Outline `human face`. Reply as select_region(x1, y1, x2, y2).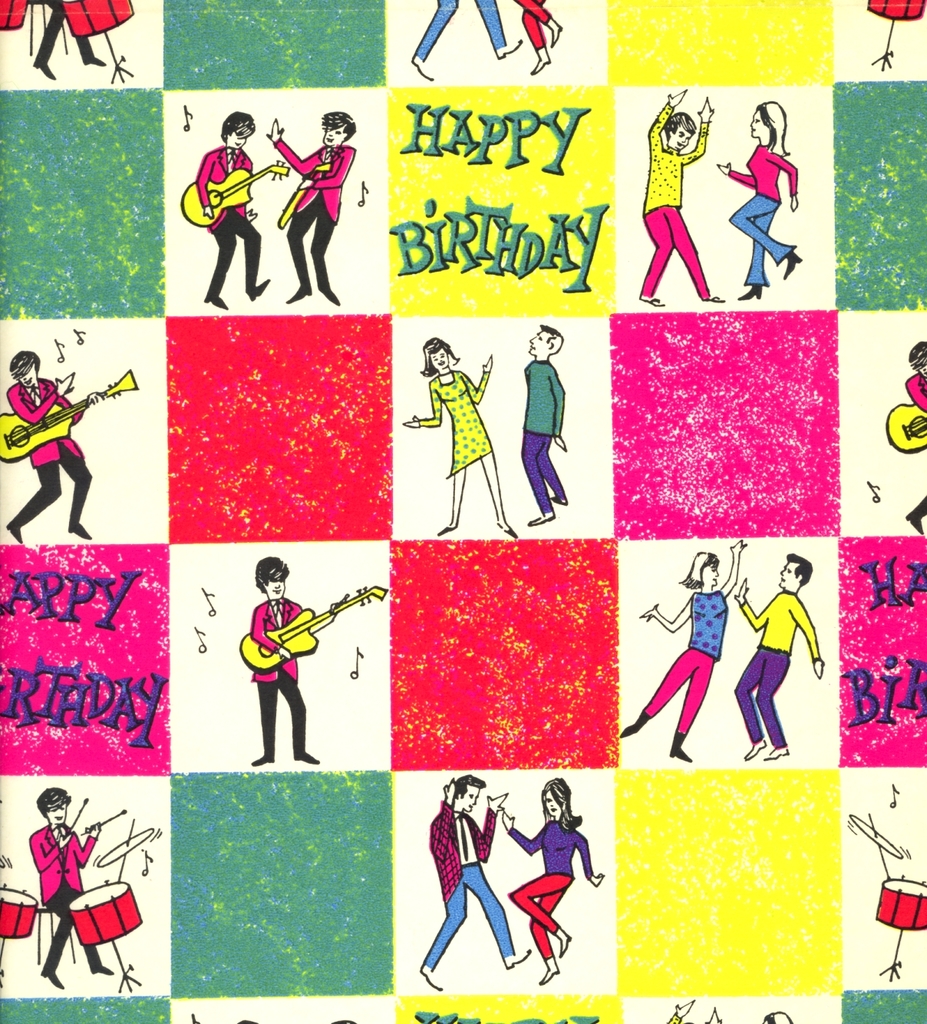
select_region(747, 111, 764, 136).
